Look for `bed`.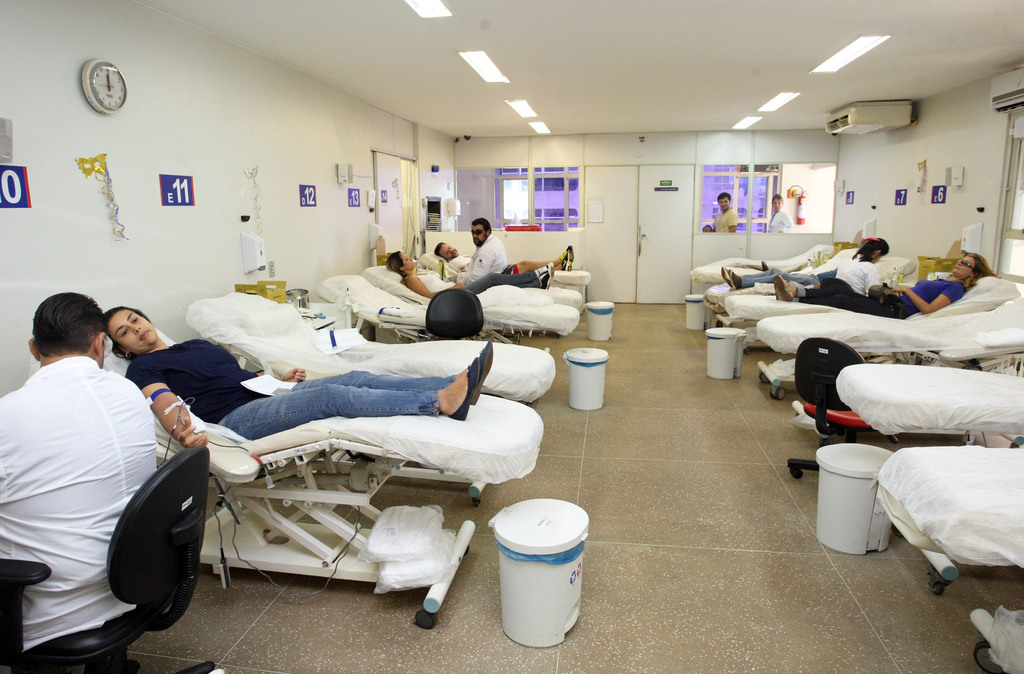
Found: rect(420, 239, 598, 304).
